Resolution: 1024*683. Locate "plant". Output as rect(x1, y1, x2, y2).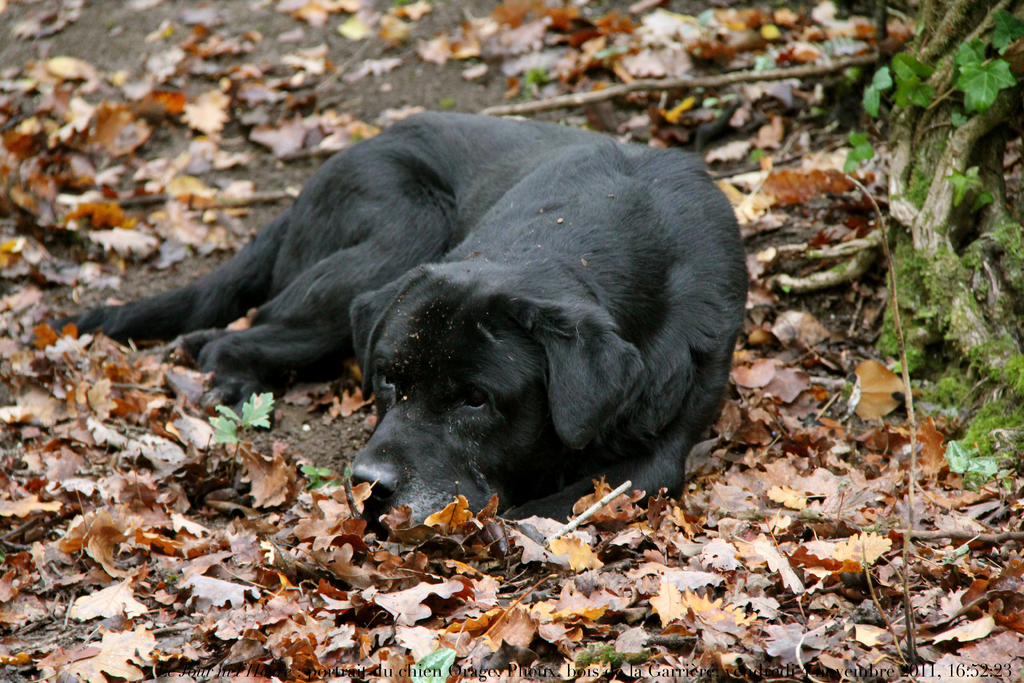
rect(750, 0, 1023, 537).
